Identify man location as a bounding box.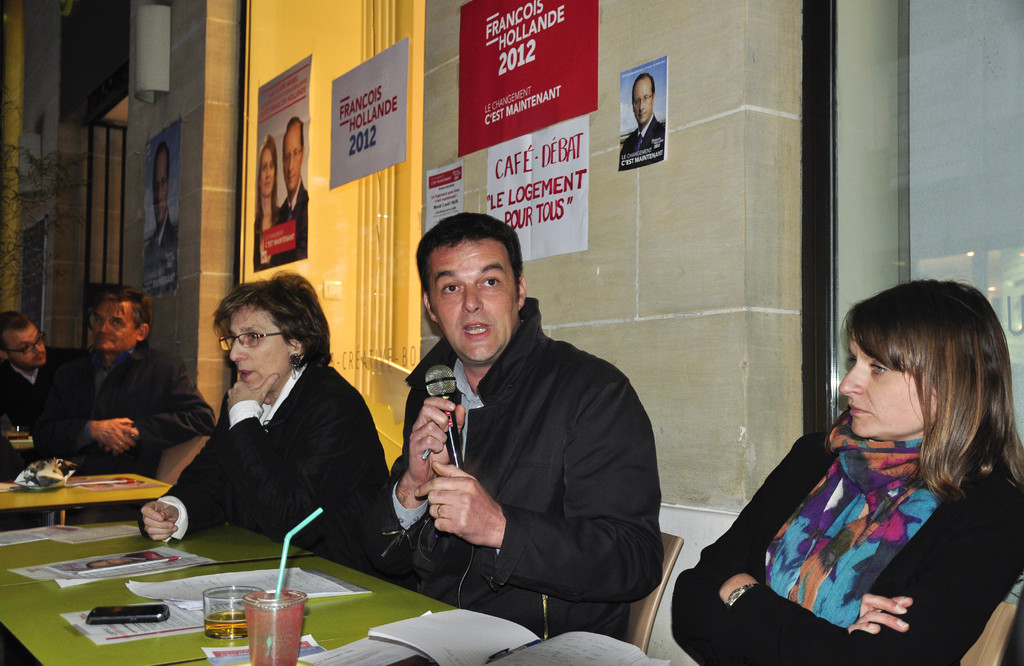
l=0, t=311, r=90, b=478.
